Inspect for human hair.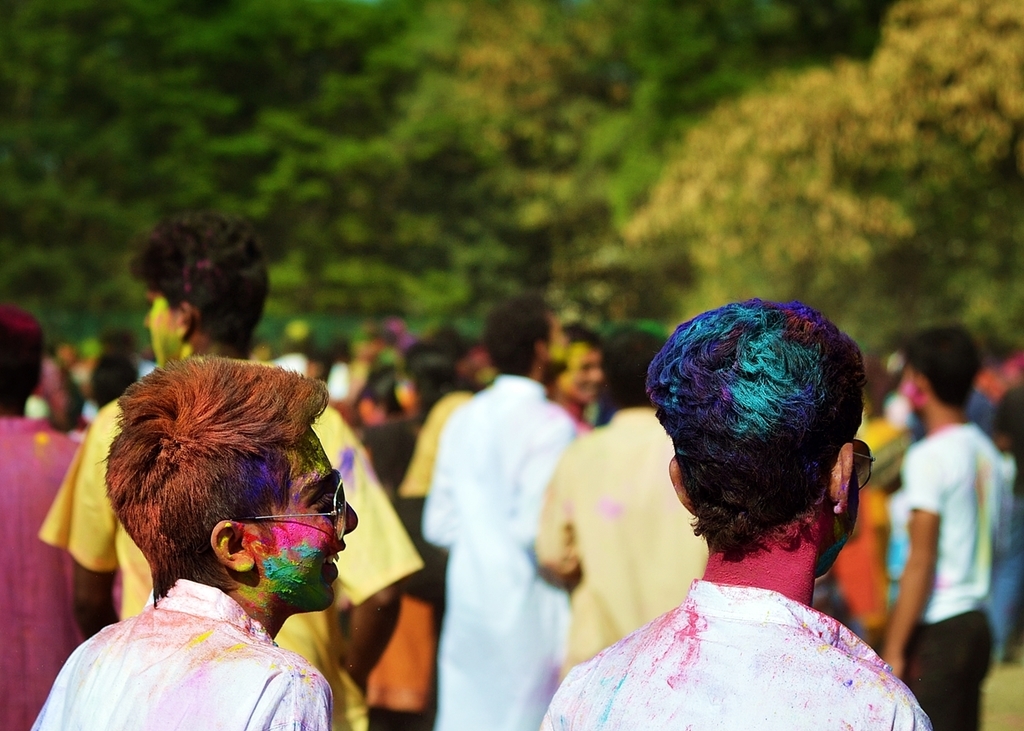
Inspection: [x1=903, y1=318, x2=981, y2=408].
